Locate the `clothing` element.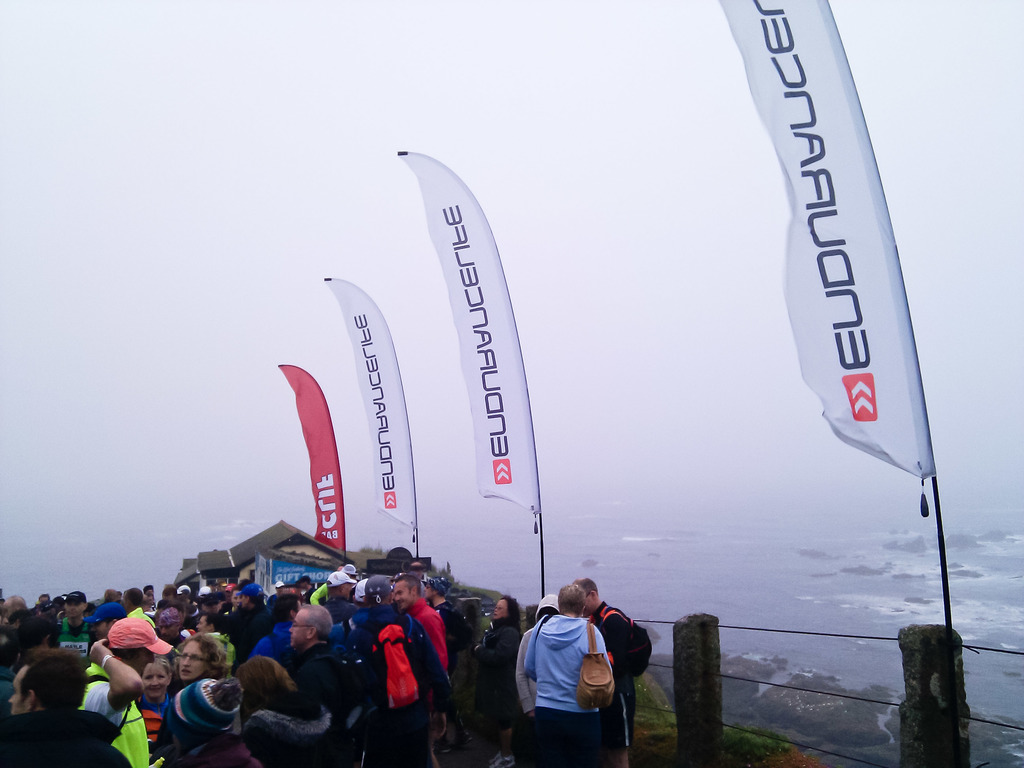
Element bbox: pyautogui.locateOnScreen(305, 580, 336, 605).
